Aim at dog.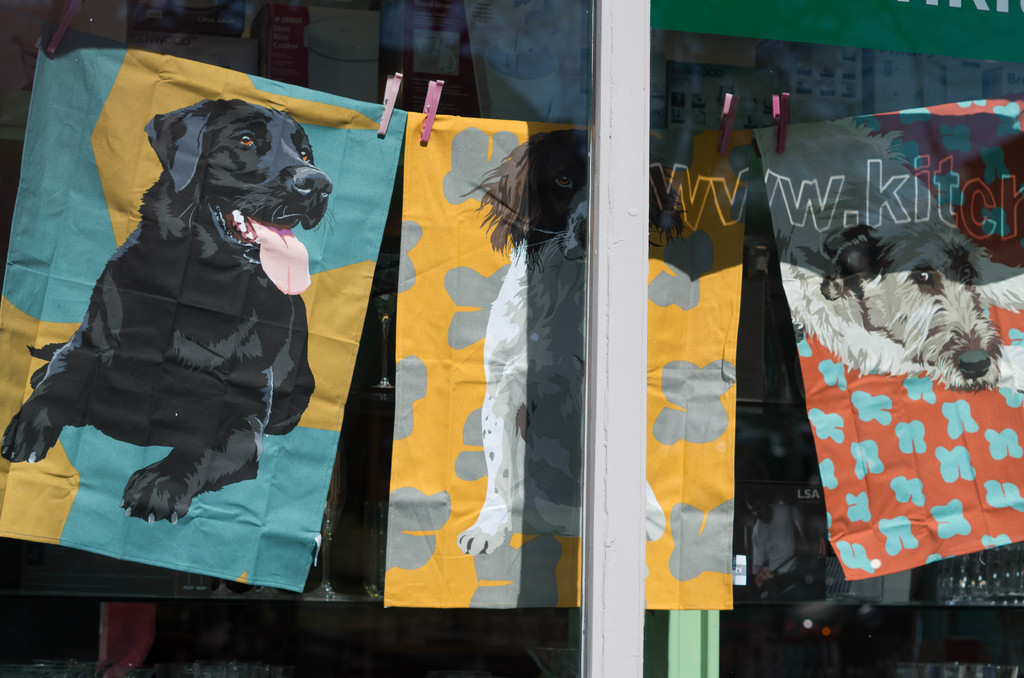
Aimed at locate(1, 99, 338, 529).
